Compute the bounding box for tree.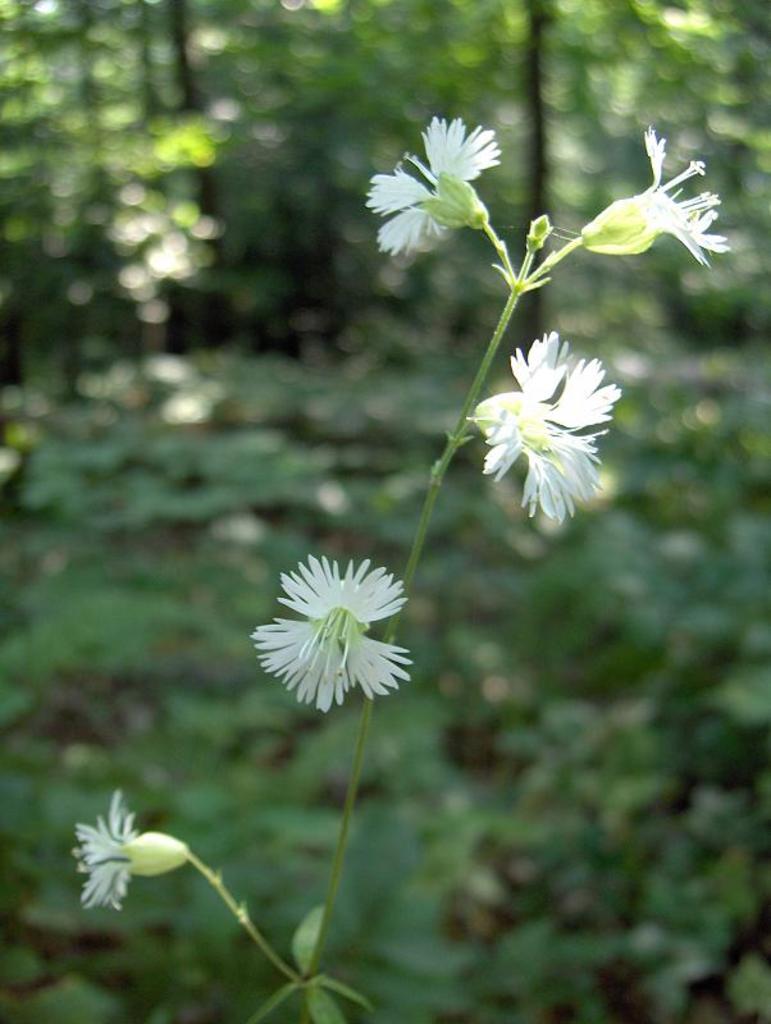
box(353, 0, 590, 294).
